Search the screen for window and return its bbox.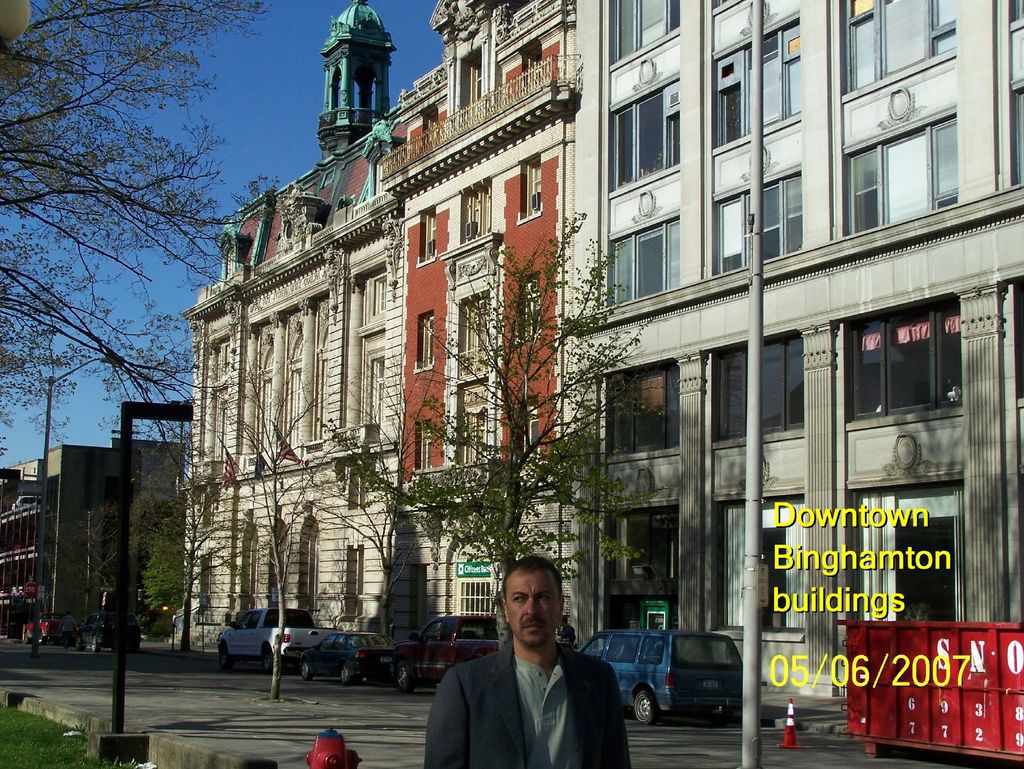
Found: (607,218,681,307).
